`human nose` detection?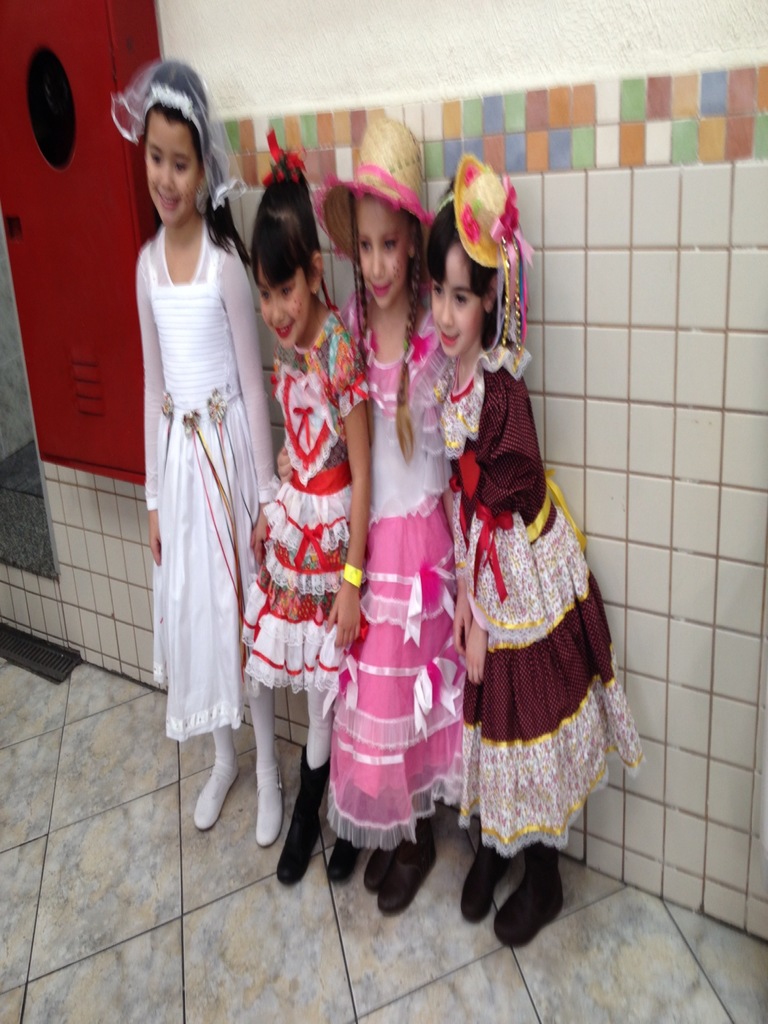
box=[438, 296, 454, 329]
